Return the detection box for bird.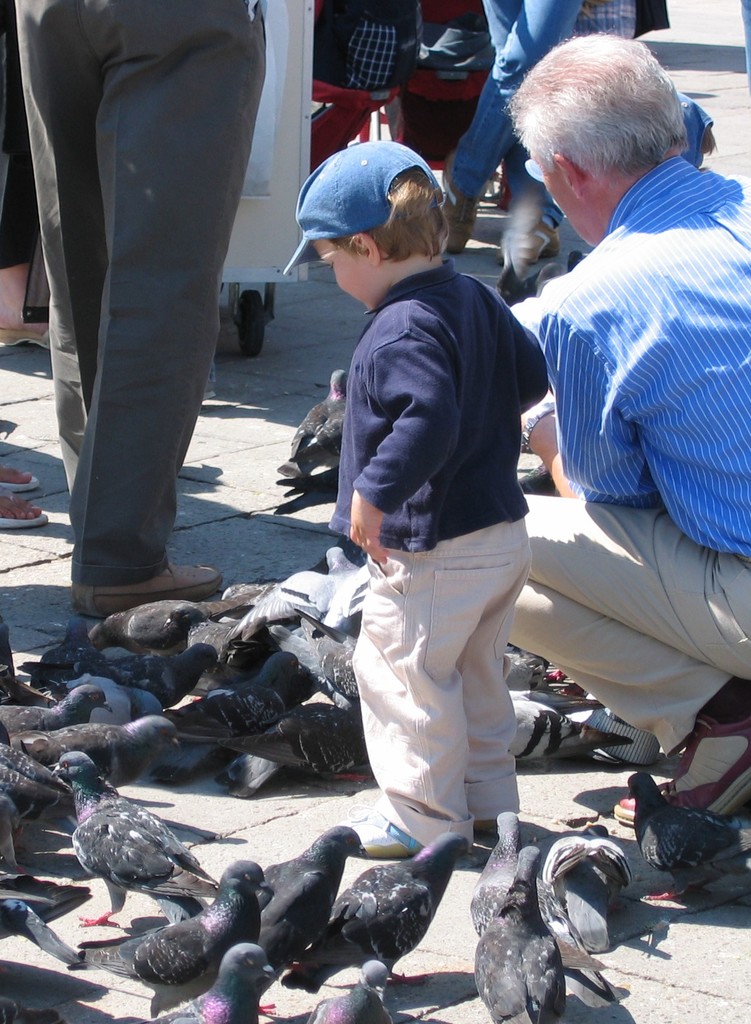
left=294, top=833, right=474, bottom=980.
